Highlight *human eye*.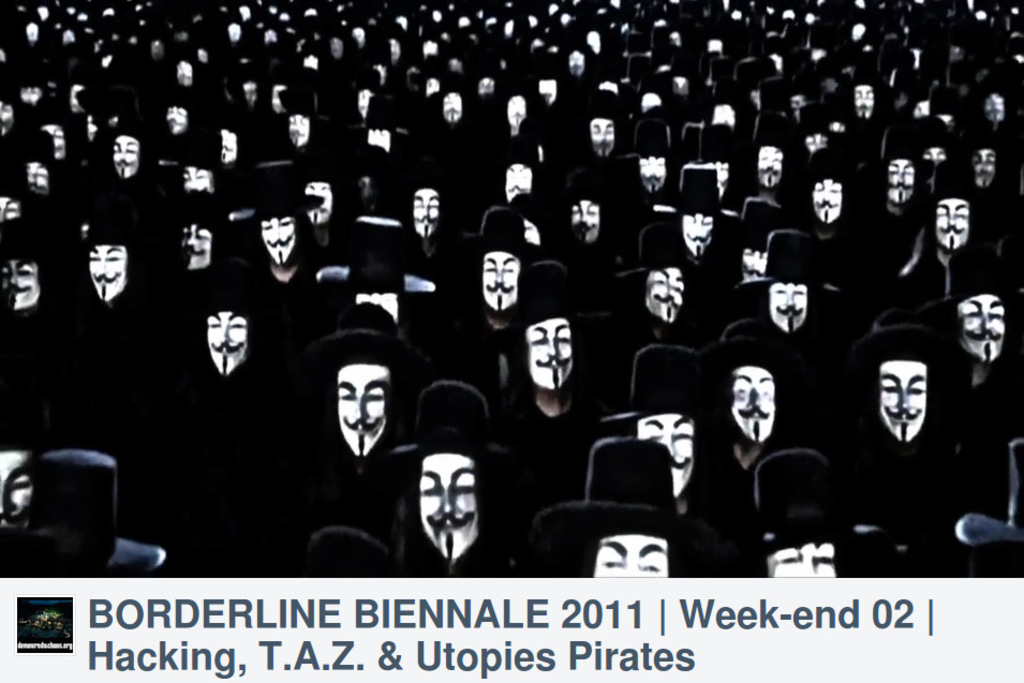
Highlighted region: [0, 266, 12, 276].
